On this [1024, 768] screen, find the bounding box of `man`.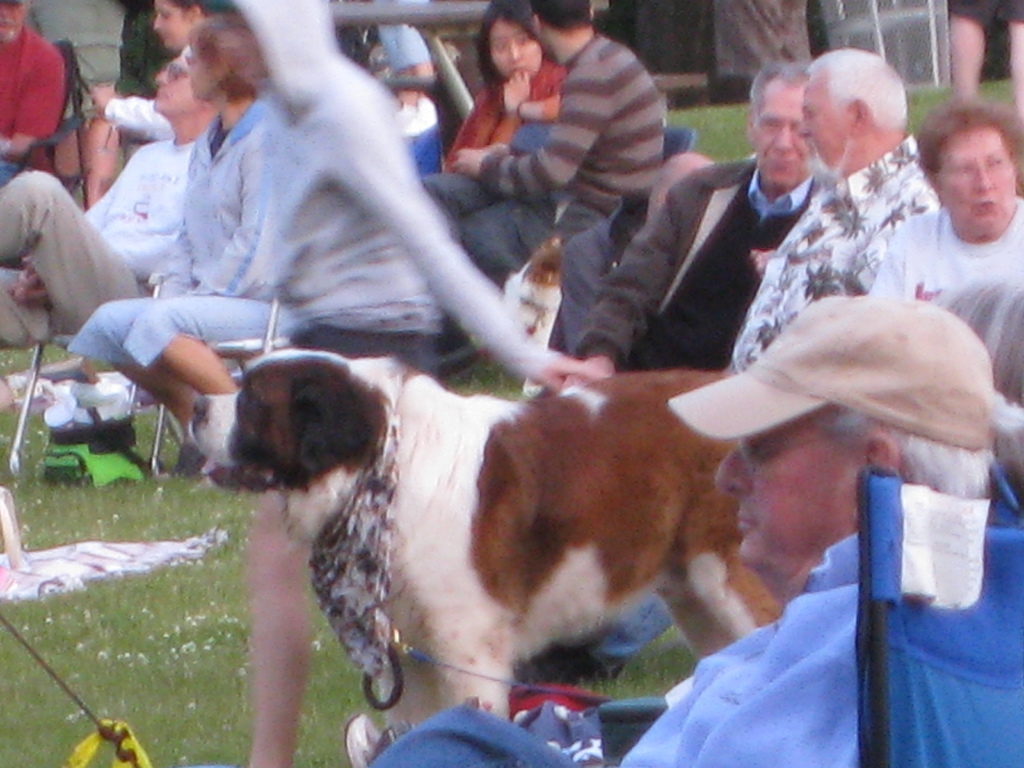
Bounding box: 874/91/1023/343.
